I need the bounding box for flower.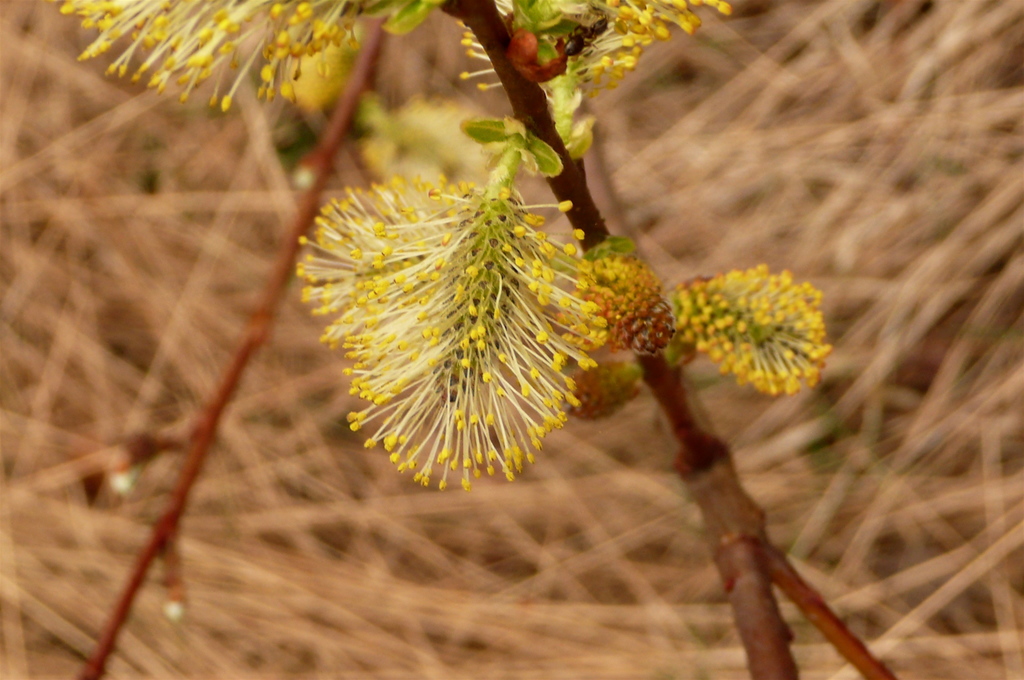
Here it is: {"left": 675, "top": 270, "right": 835, "bottom": 395}.
